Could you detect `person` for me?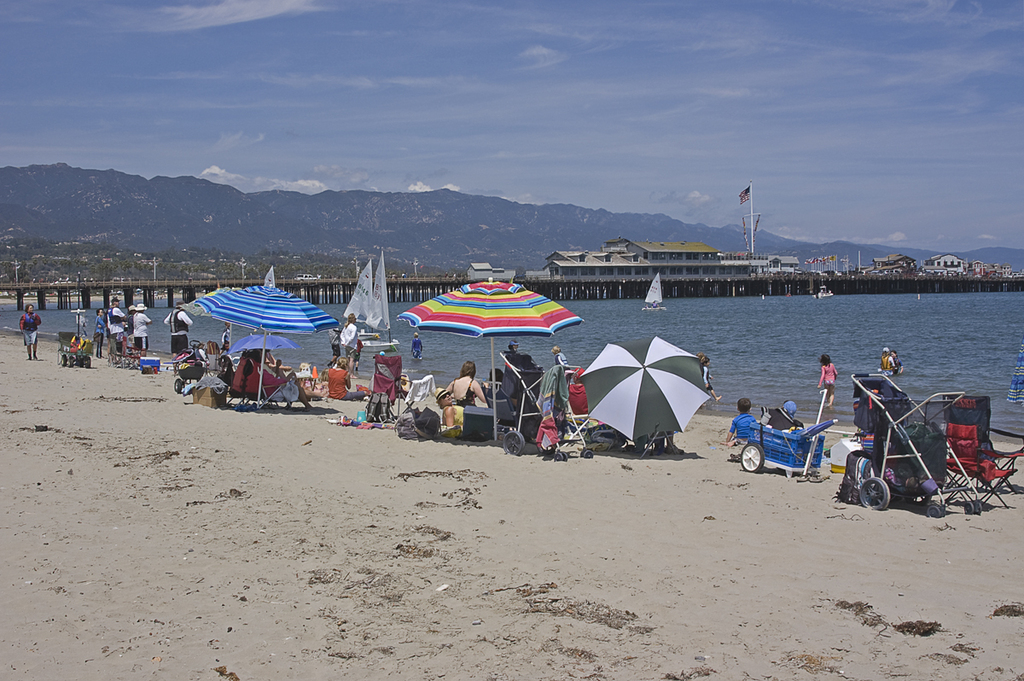
Detection result: select_region(569, 368, 591, 416).
